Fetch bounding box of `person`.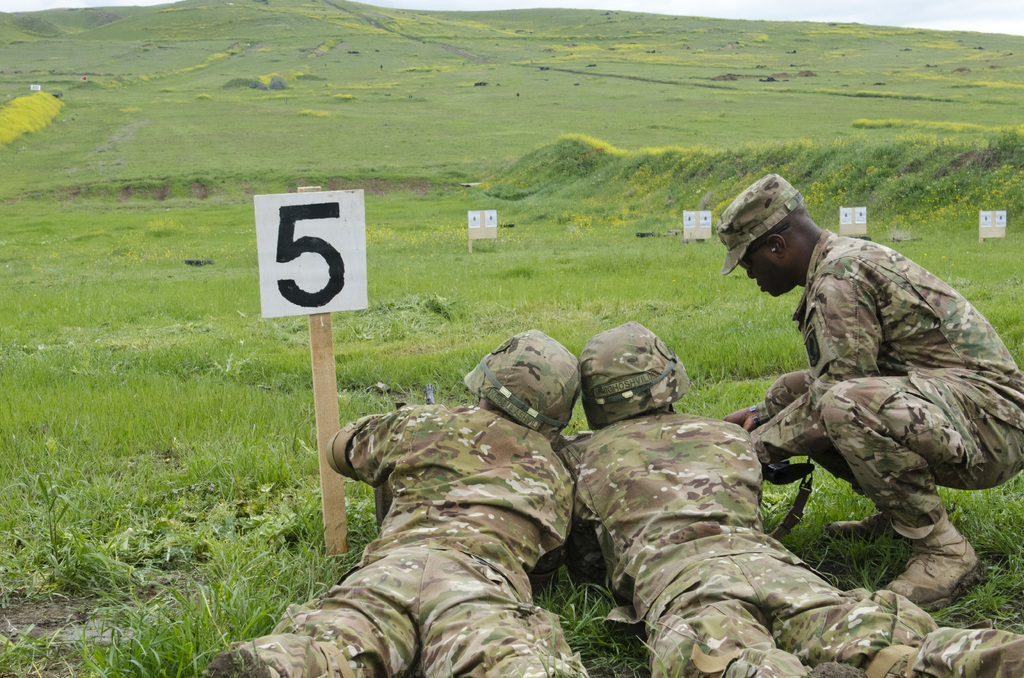
Bbox: rect(712, 170, 1023, 613).
